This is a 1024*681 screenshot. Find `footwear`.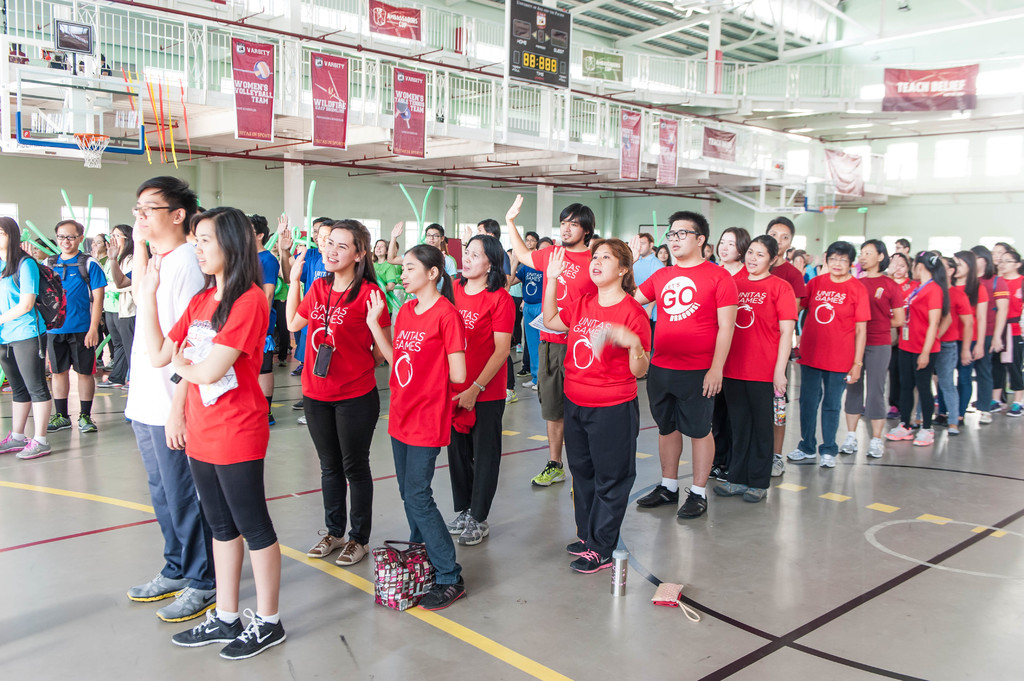
Bounding box: left=530, top=457, right=564, bottom=489.
